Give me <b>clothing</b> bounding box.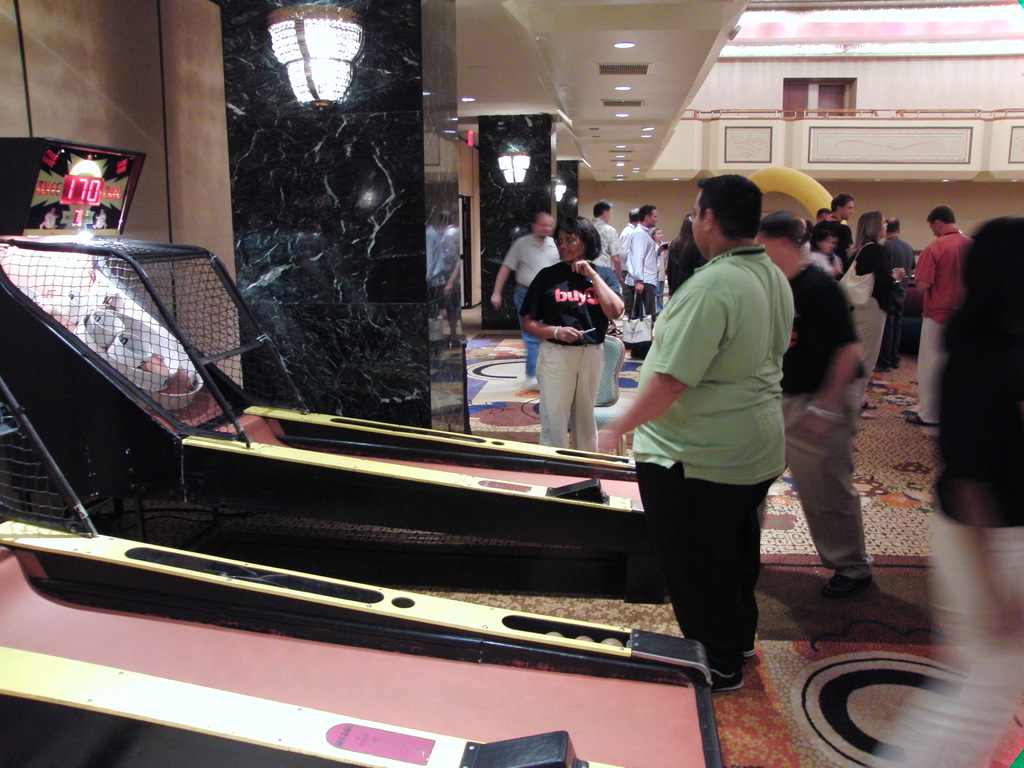
bbox=(885, 229, 913, 364).
